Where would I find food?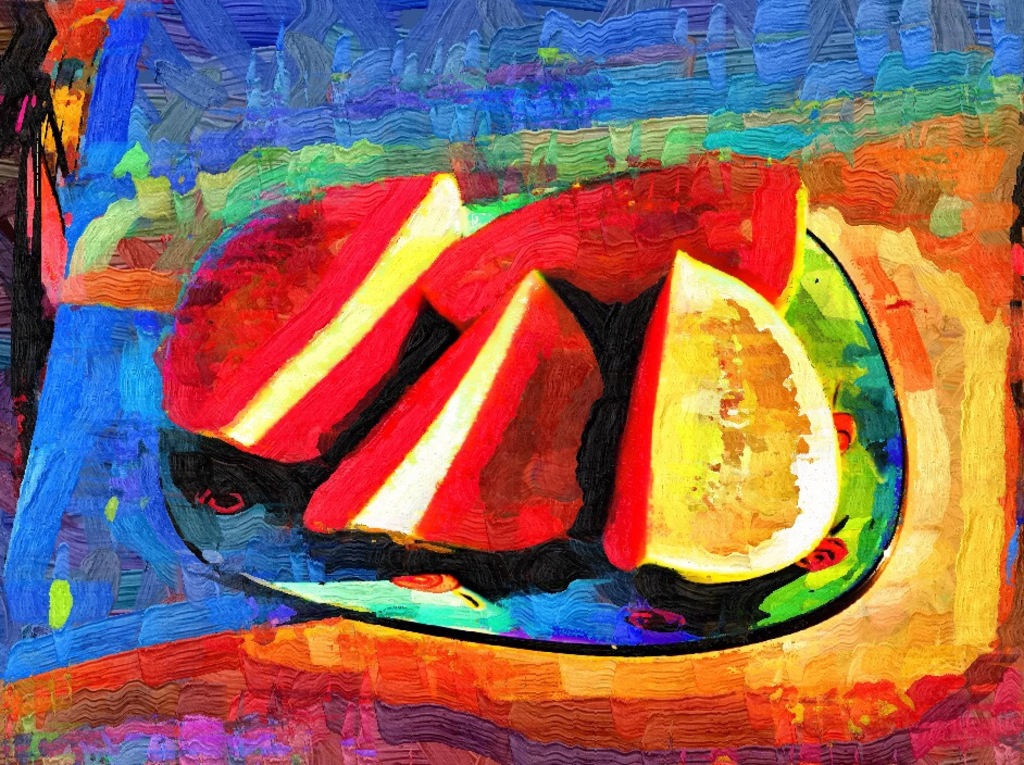
At locate(157, 166, 467, 468).
